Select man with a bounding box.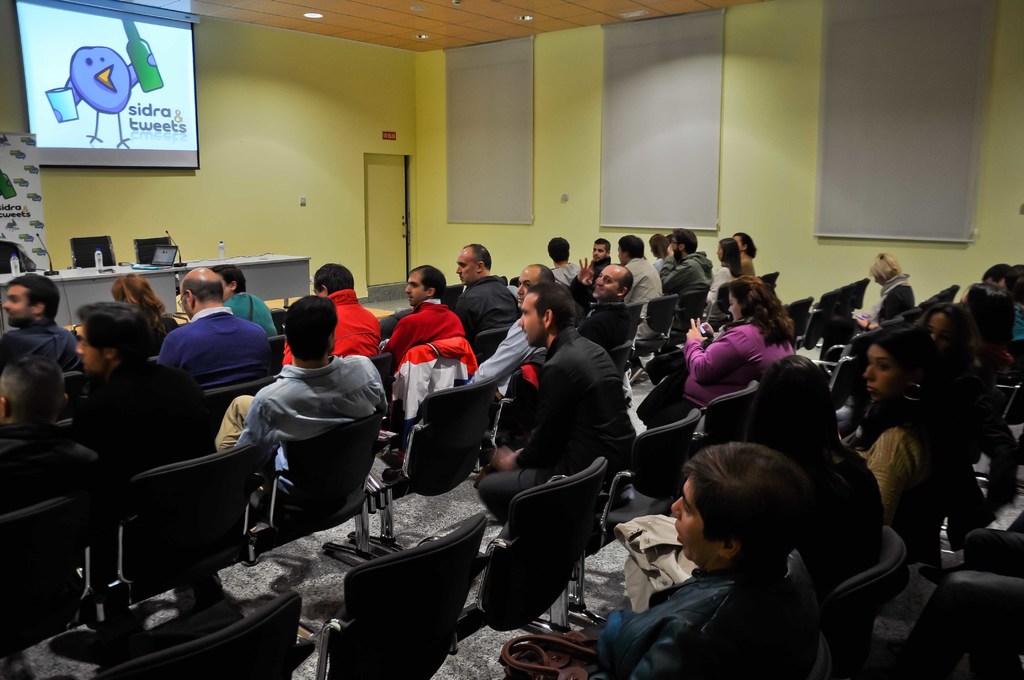
[455,240,517,334].
